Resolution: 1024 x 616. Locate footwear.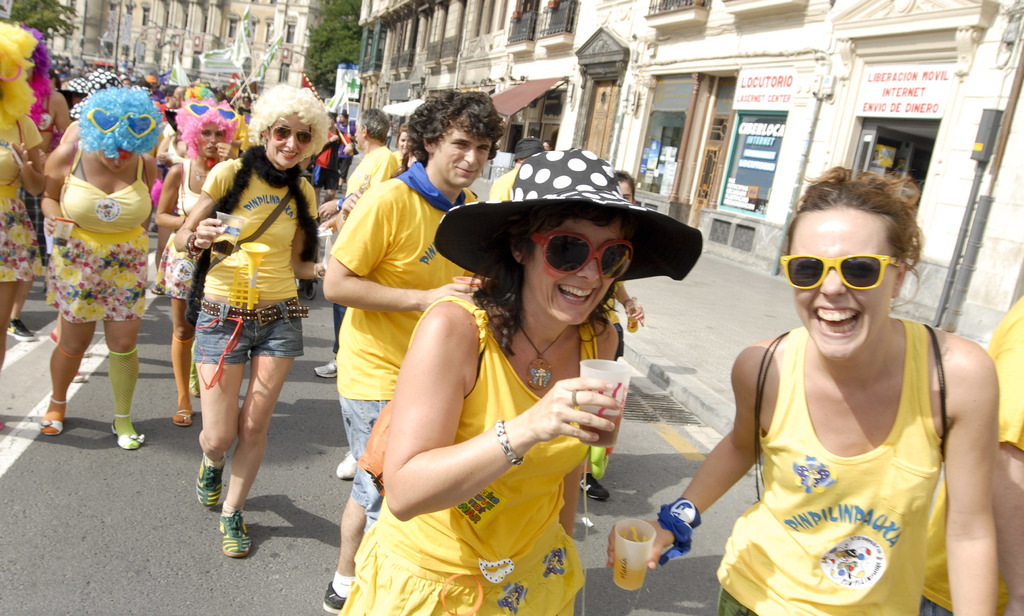
select_region(314, 358, 340, 382).
